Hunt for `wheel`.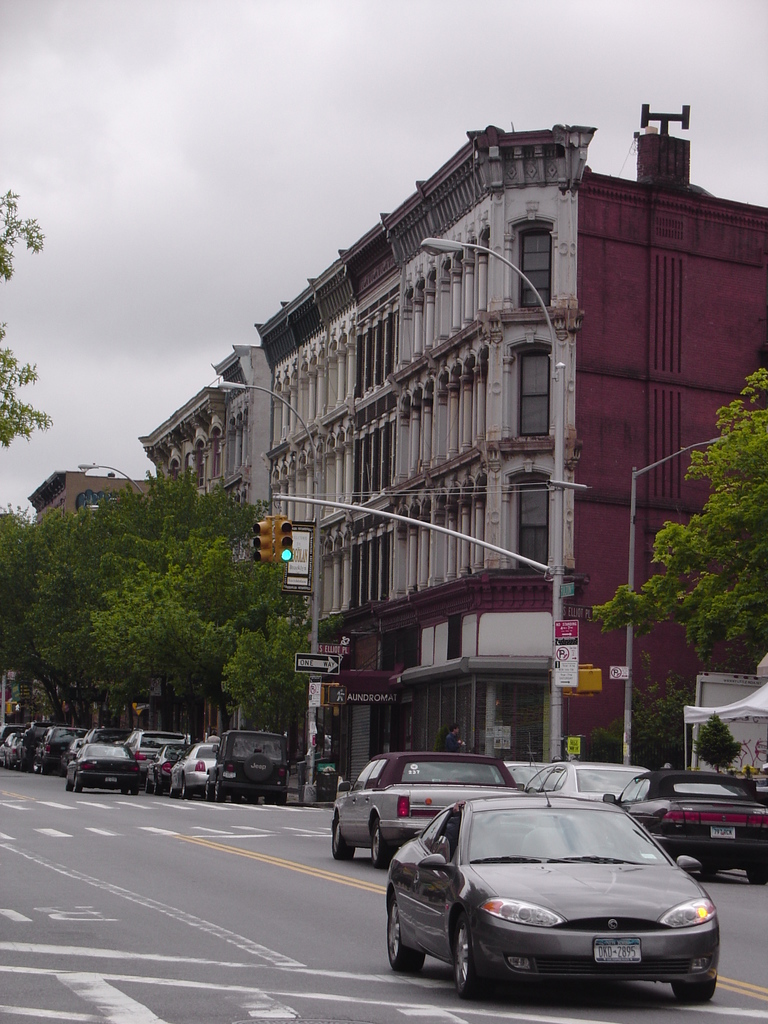
Hunted down at <box>39,768,44,773</box>.
